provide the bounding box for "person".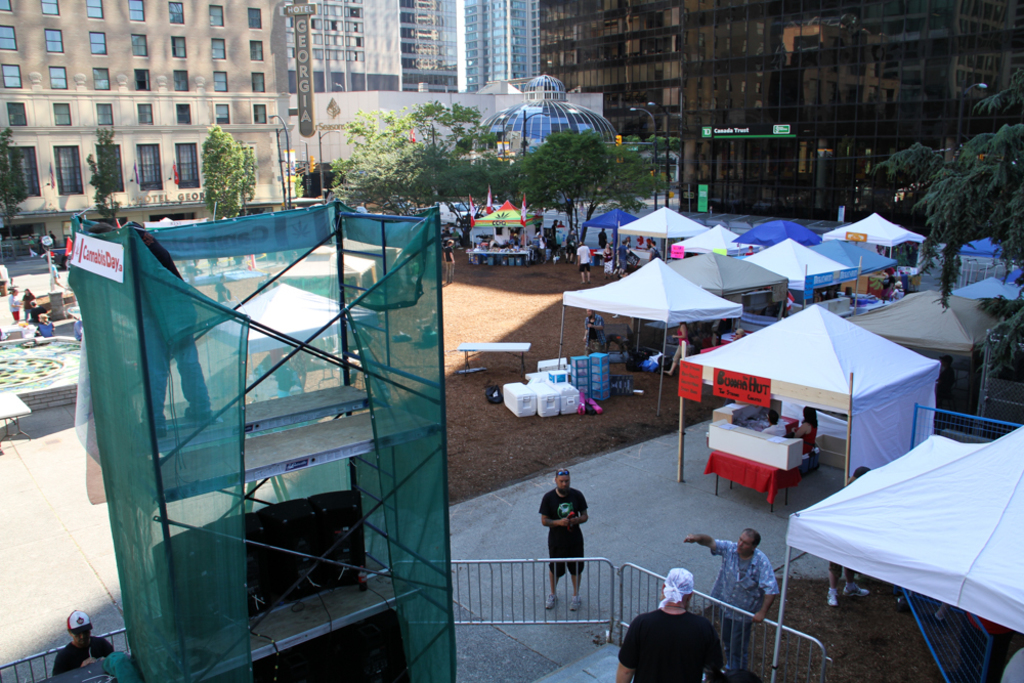
rect(26, 300, 44, 319).
